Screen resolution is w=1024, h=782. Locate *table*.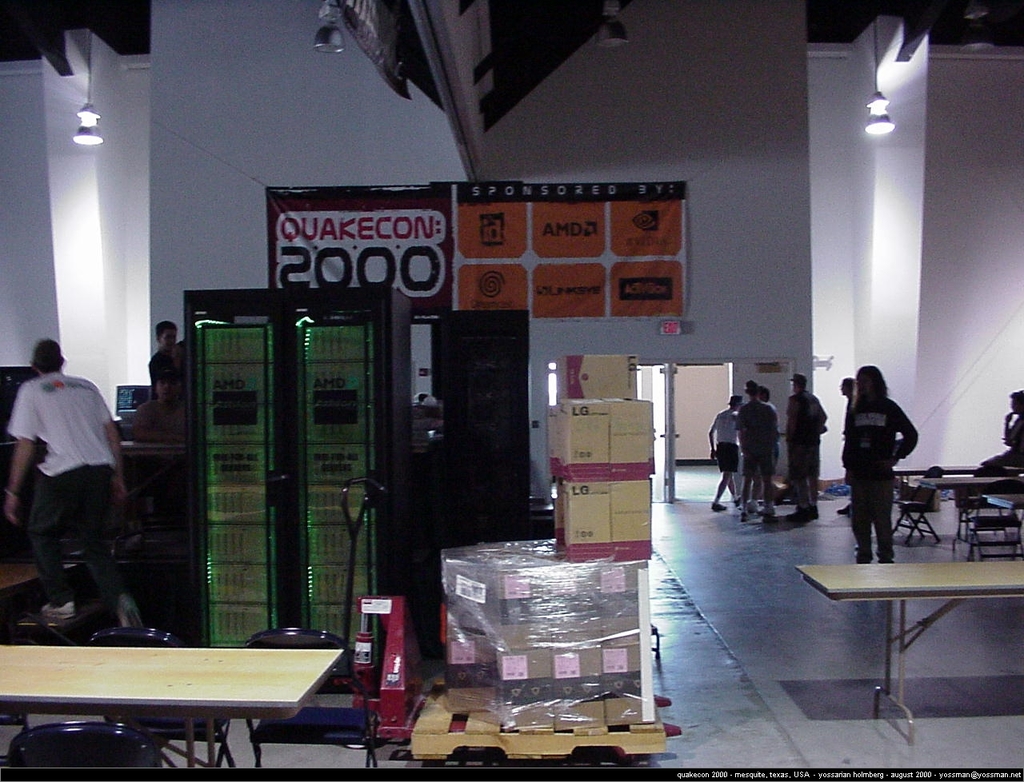
795 553 1023 750.
